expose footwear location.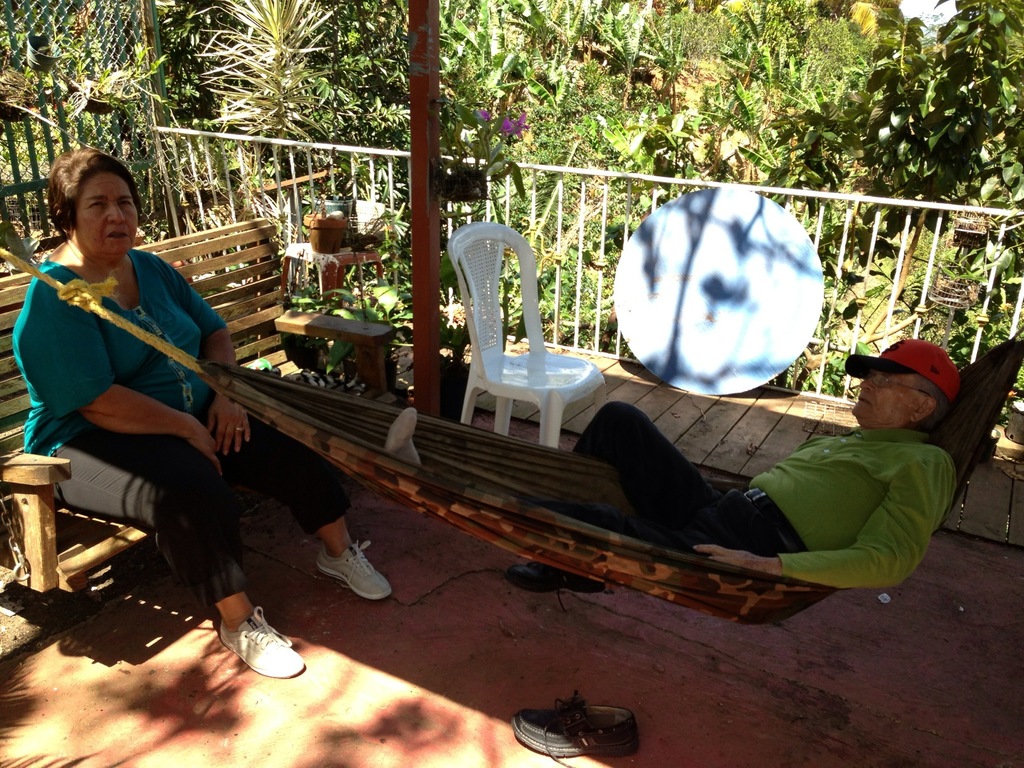
Exposed at <bbox>314, 529, 386, 627</bbox>.
